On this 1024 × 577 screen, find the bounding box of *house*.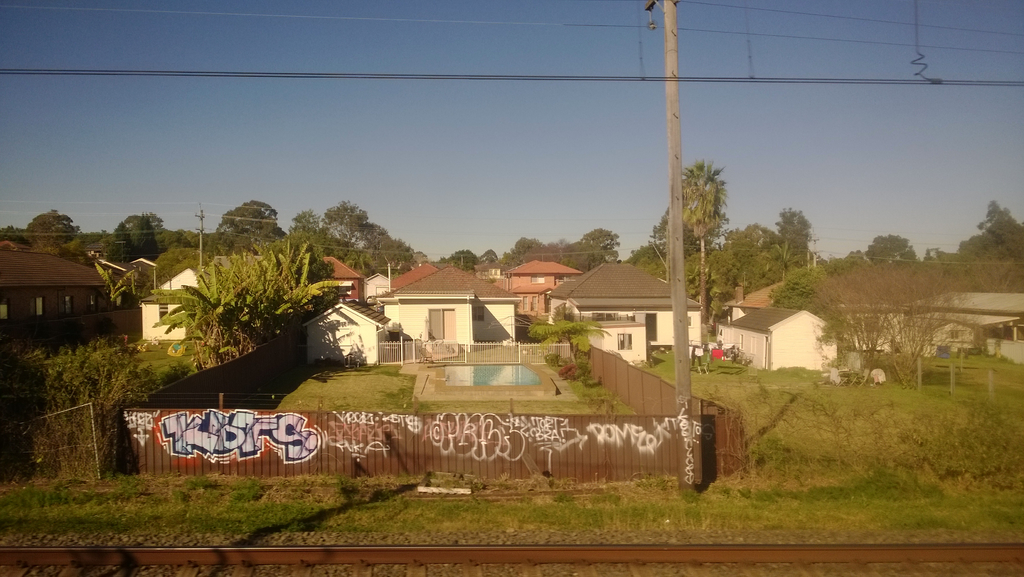
Bounding box: region(545, 255, 707, 365).
